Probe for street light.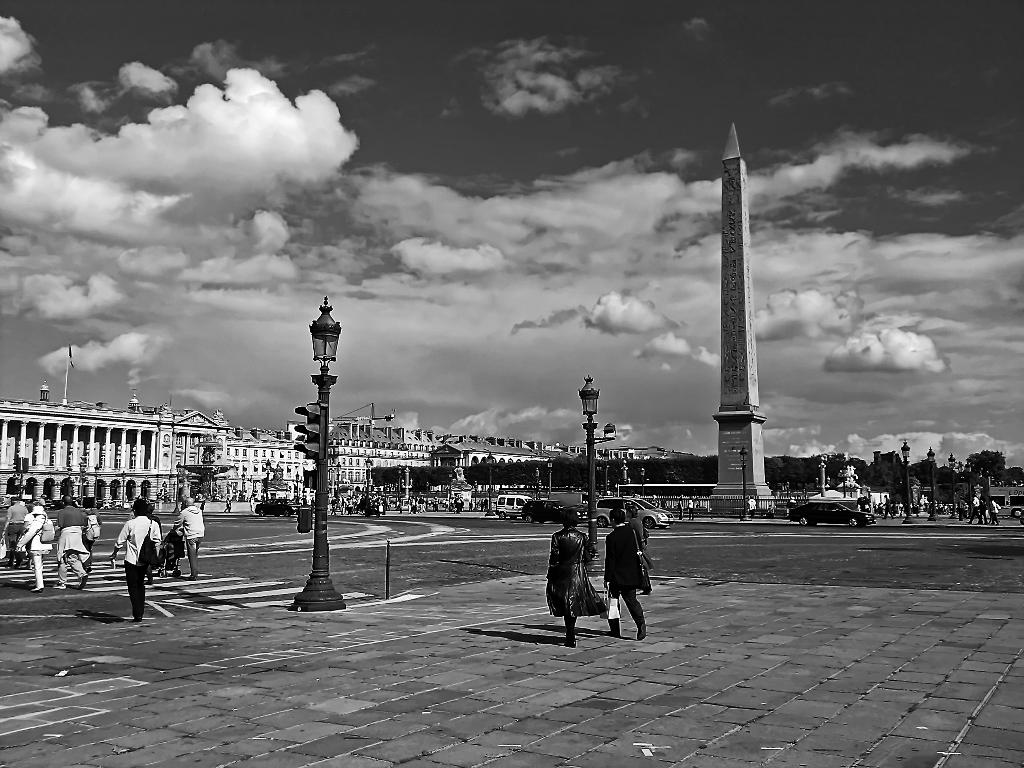
Probe result: {"left": 897, "top": 438, "right": 911, "bottom": 524}.
